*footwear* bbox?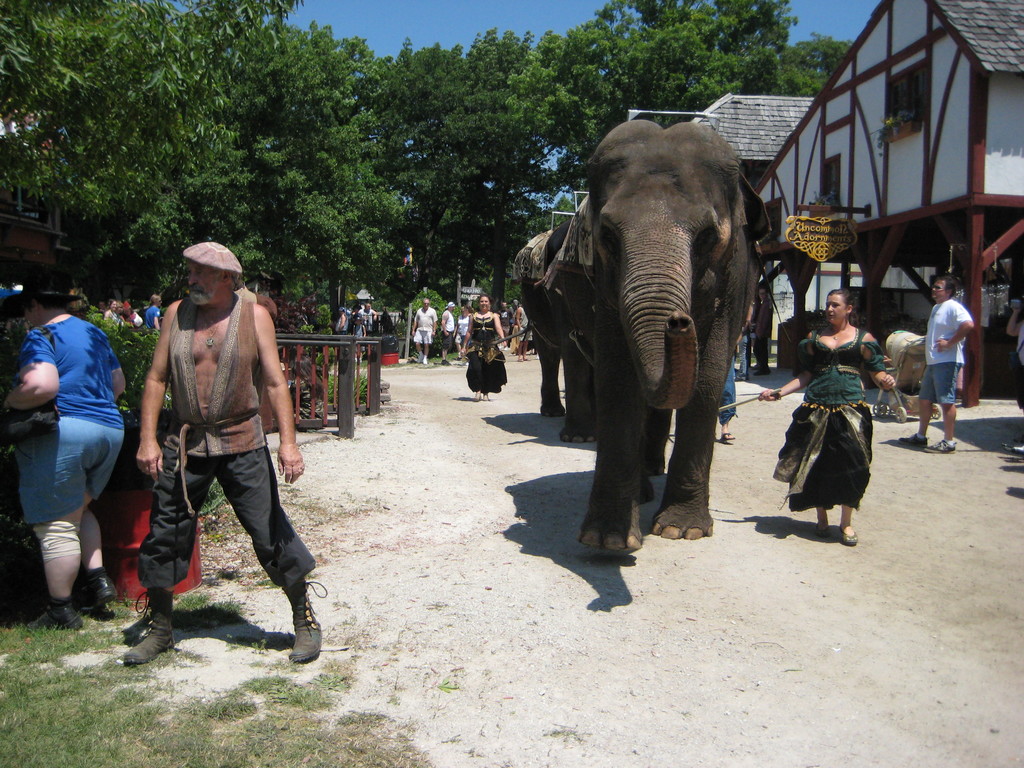
detection(914, 436, 961, 456)
